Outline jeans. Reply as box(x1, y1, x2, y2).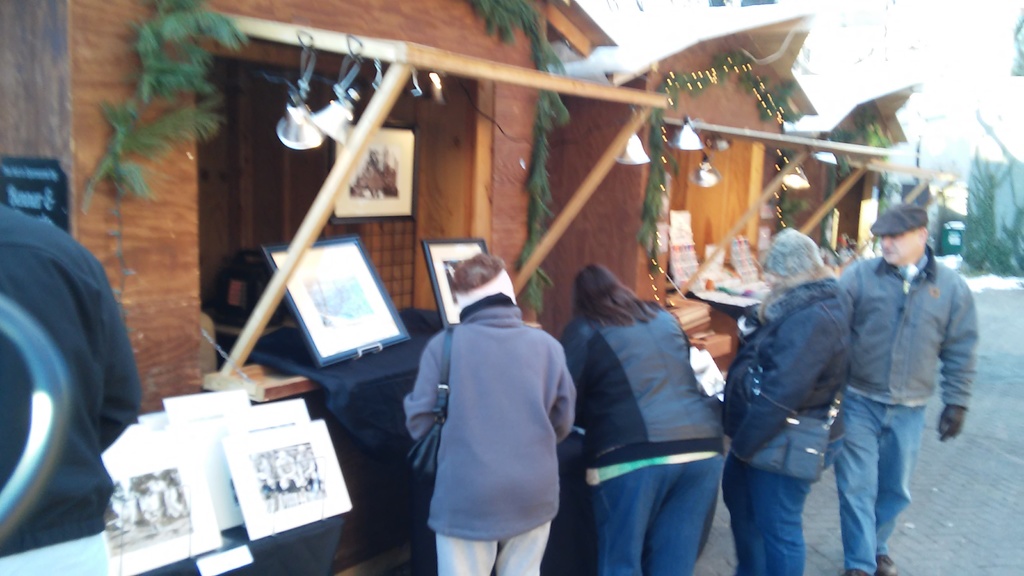
box(429, 525, 555, 575).
